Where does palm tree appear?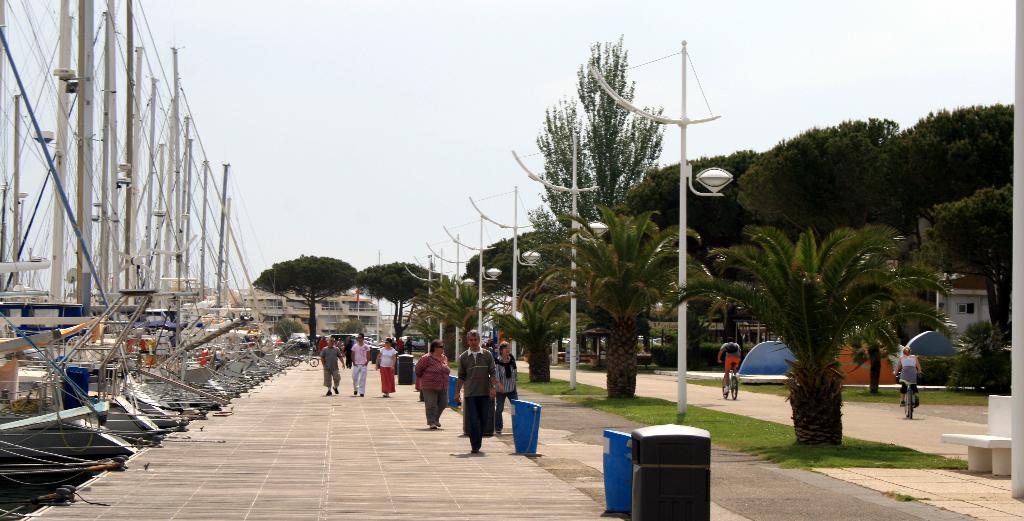
Appears at x1=406 y1=276 x2=490 y2=361.
